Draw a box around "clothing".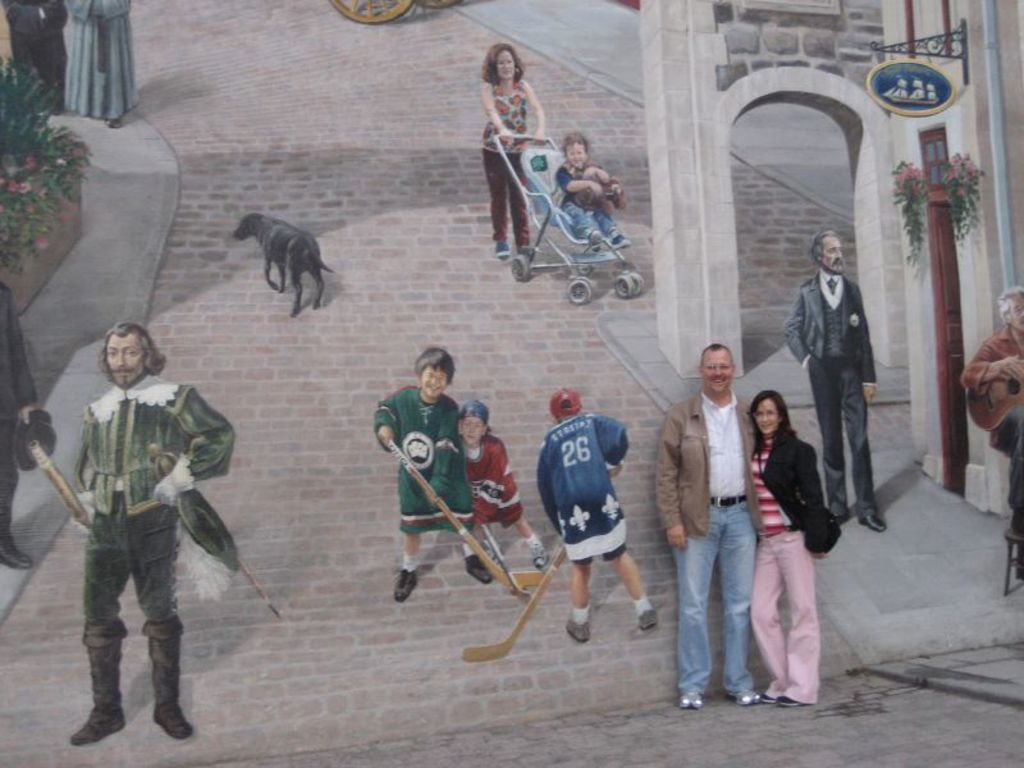
{"left": 749, "top": 431, "right": 826, "bottom": 705}.
